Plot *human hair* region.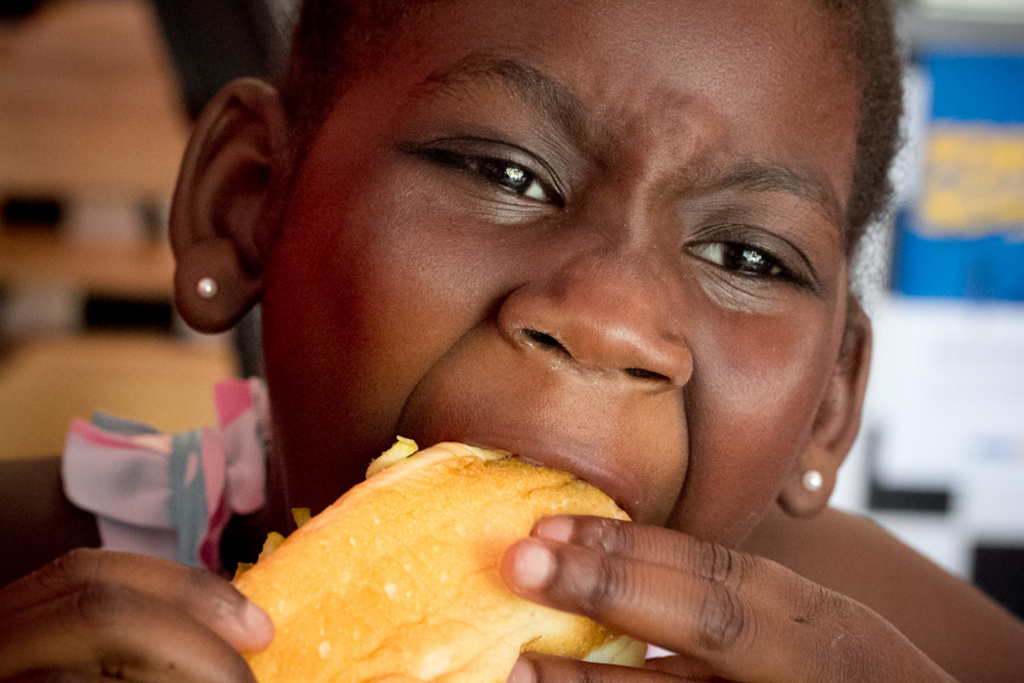
Plotted at box(814, 0, 929, 323).
